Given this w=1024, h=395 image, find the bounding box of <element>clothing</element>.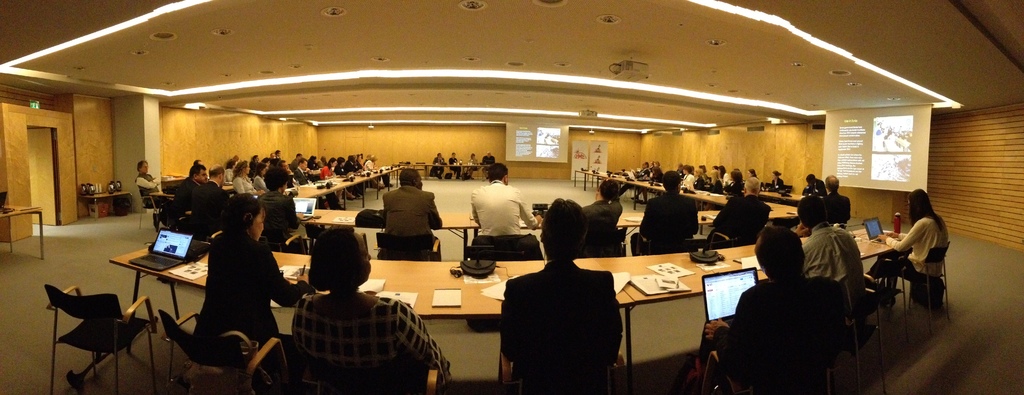
bbox(464, 157, 478, 179).
